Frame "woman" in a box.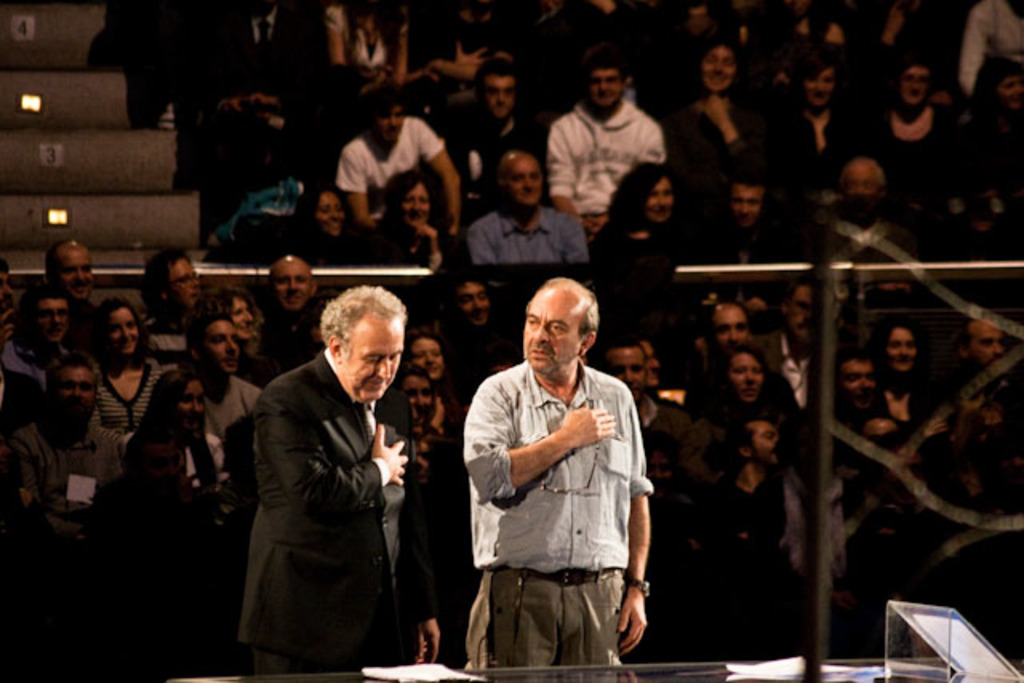
<box>674,42,763,197</box>.
